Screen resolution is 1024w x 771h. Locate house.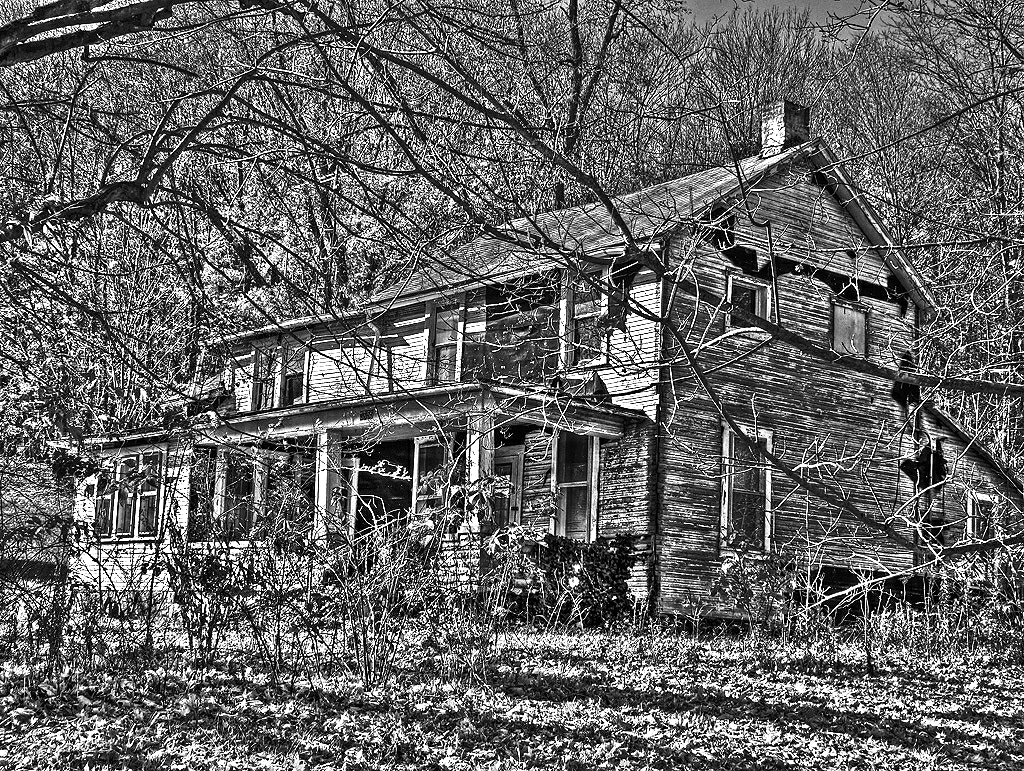
crop(53, 93, 937, 618).
